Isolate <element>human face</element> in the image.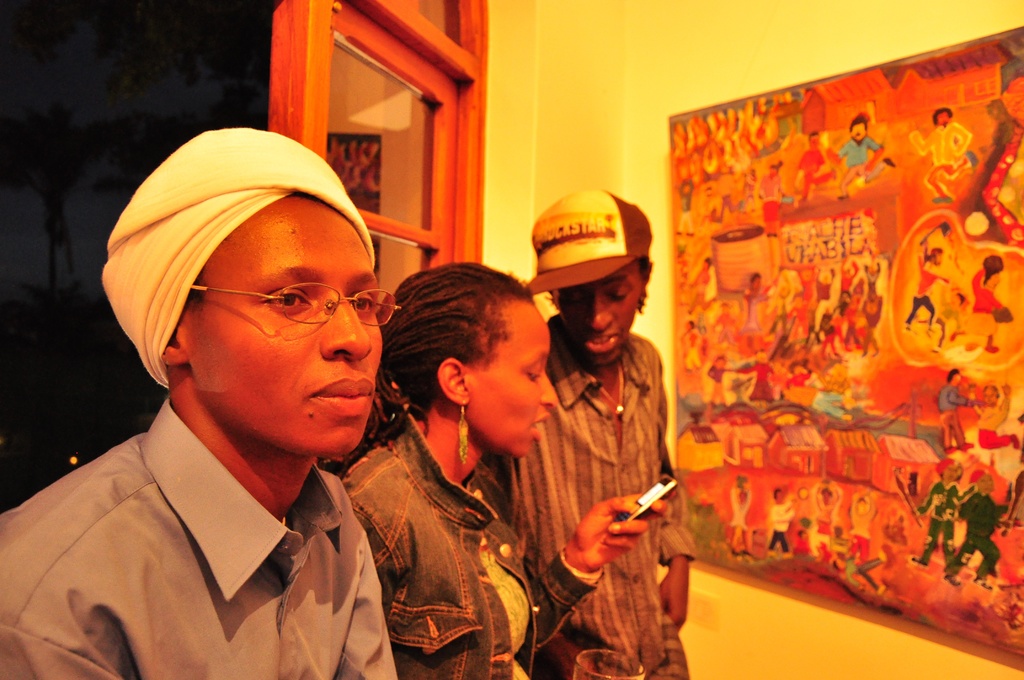
Isolated region: BBox(777, 492, 783, 501).
